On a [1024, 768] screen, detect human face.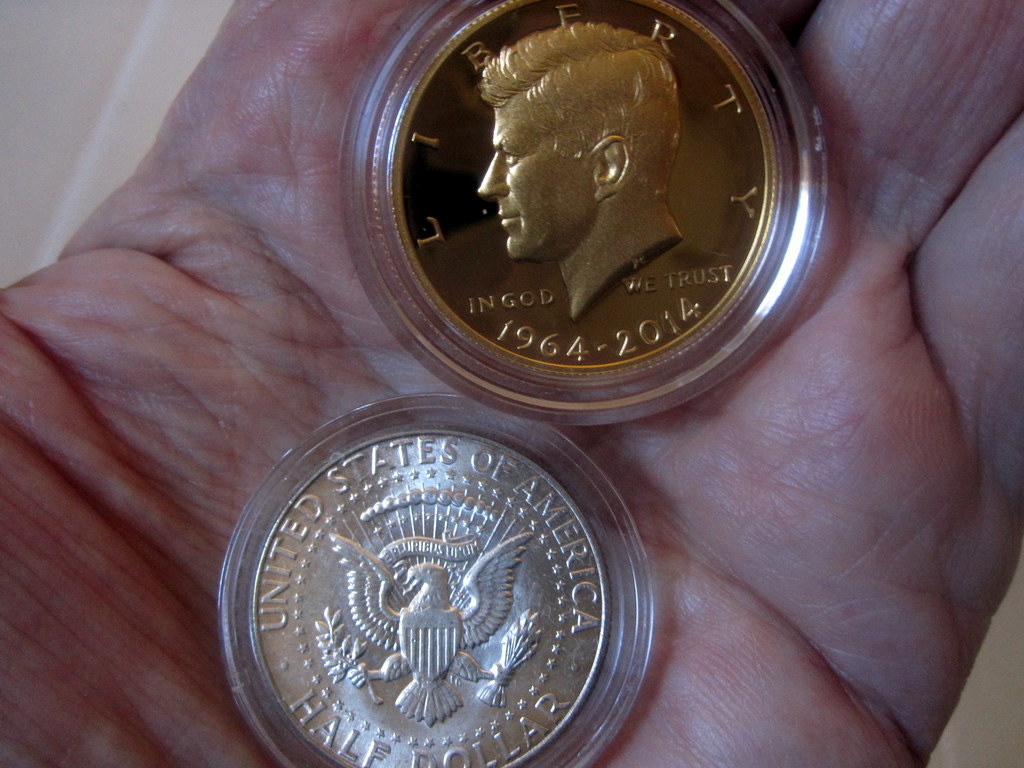
bbox=(476, 93, 600, 260).
